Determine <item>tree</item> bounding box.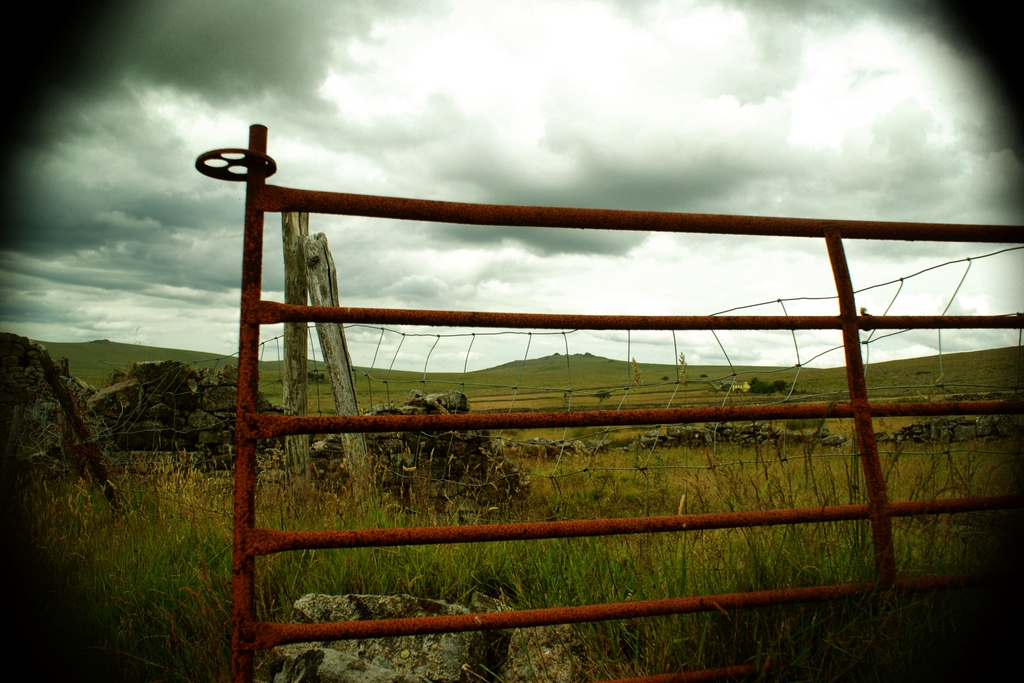
Determined: {"x1": 749, "y1": 376, "x2": 788, "y2": 395}.
